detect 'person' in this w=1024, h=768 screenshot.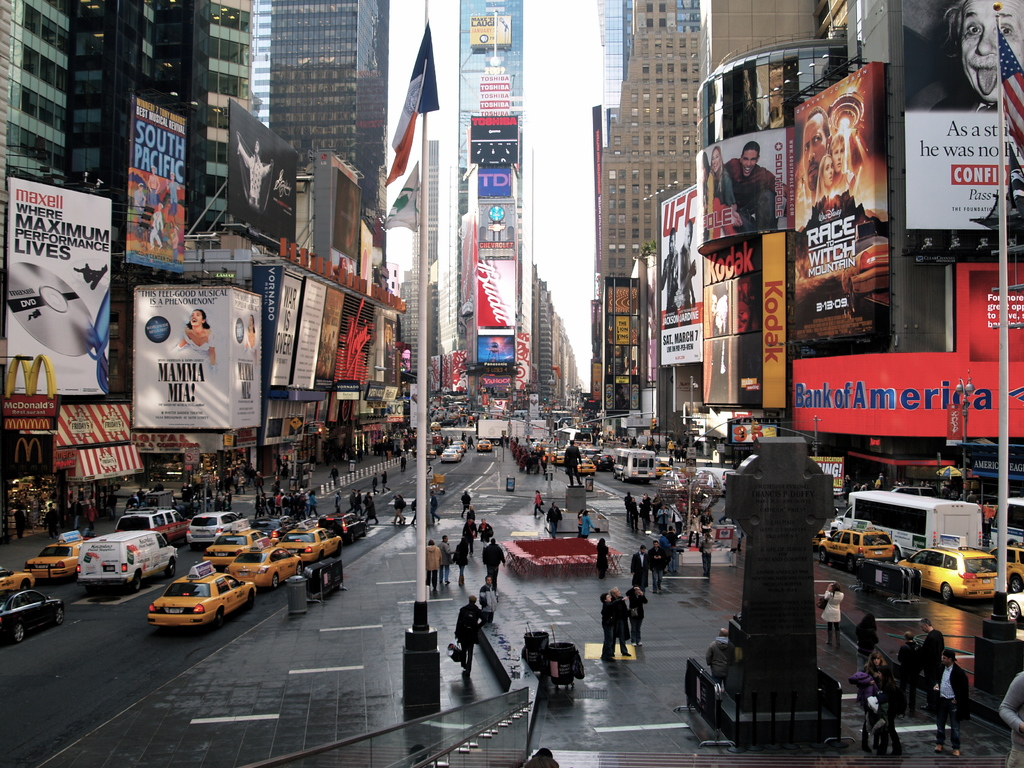
Detection: bbox=(912, 616, 952, 691).
